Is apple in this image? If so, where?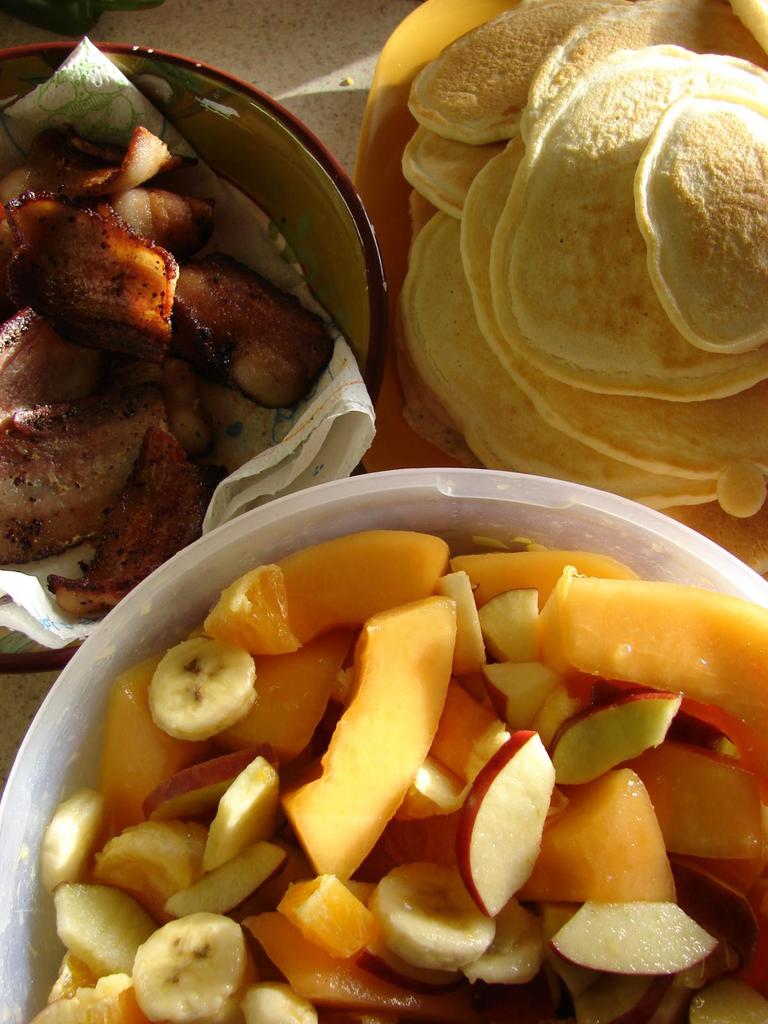
Yes, at select_region(577, 974, 669, 1023).
